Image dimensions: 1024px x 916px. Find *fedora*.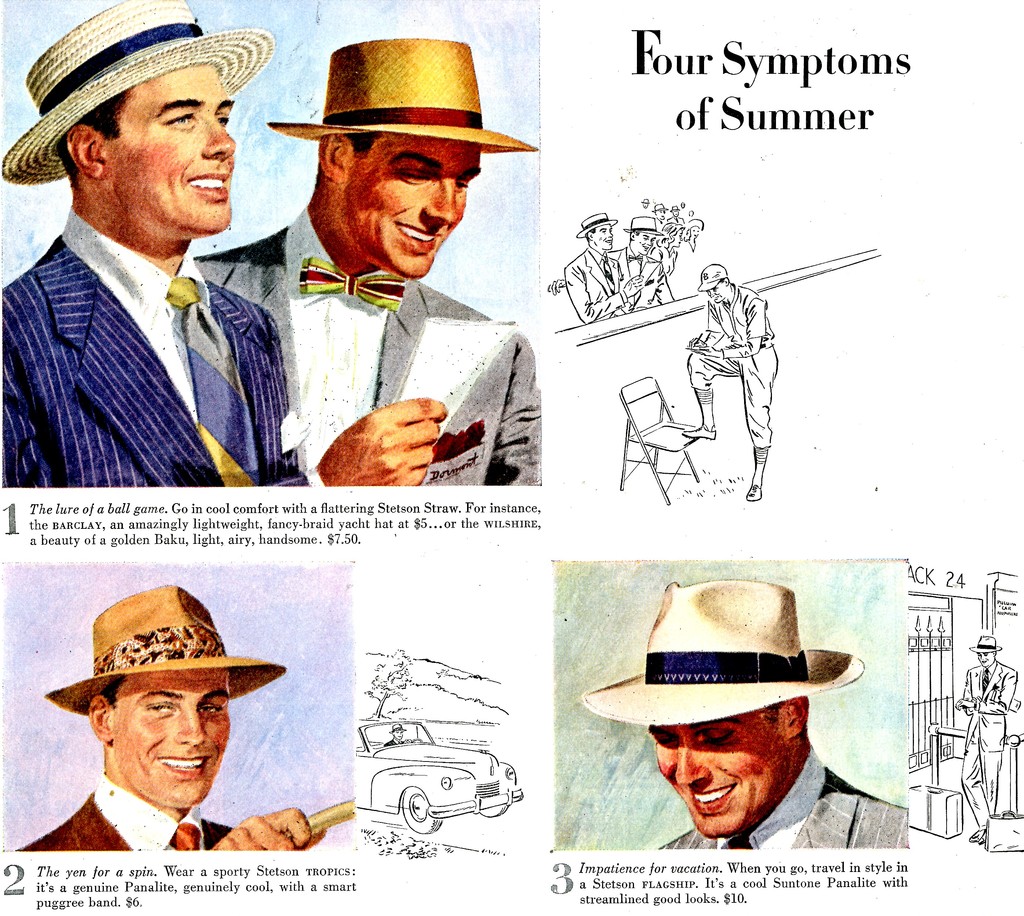
locate(271, 34, 524, 154).
